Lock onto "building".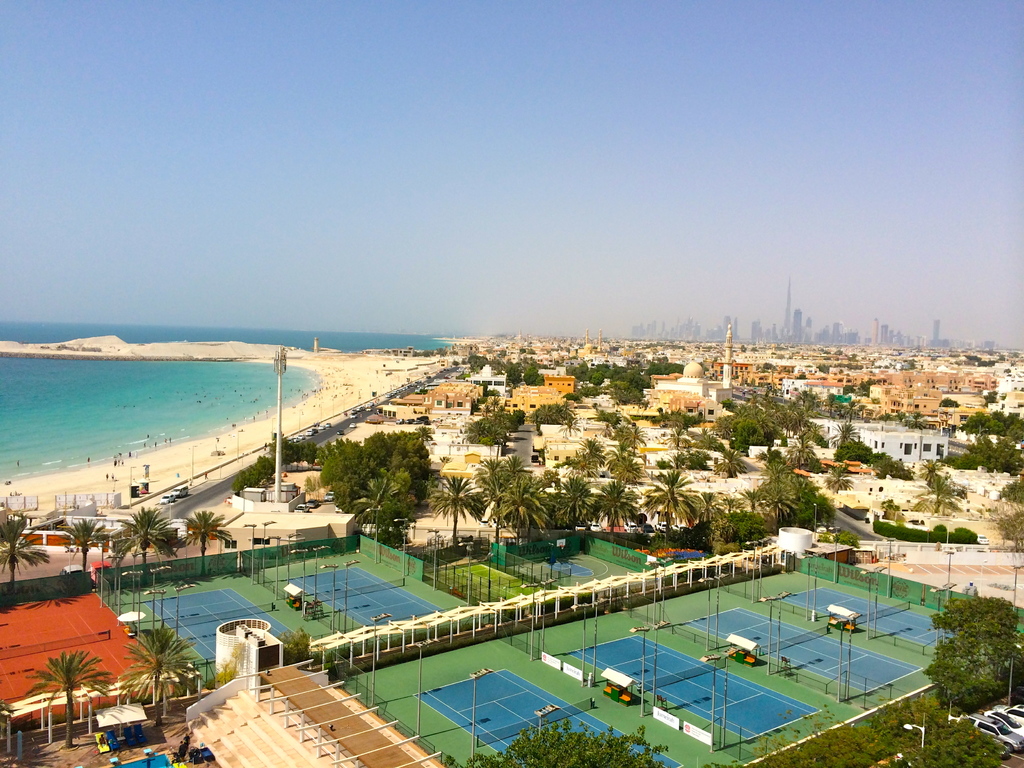
Locked: [left=824, top=426, right=945, bottom=464].
